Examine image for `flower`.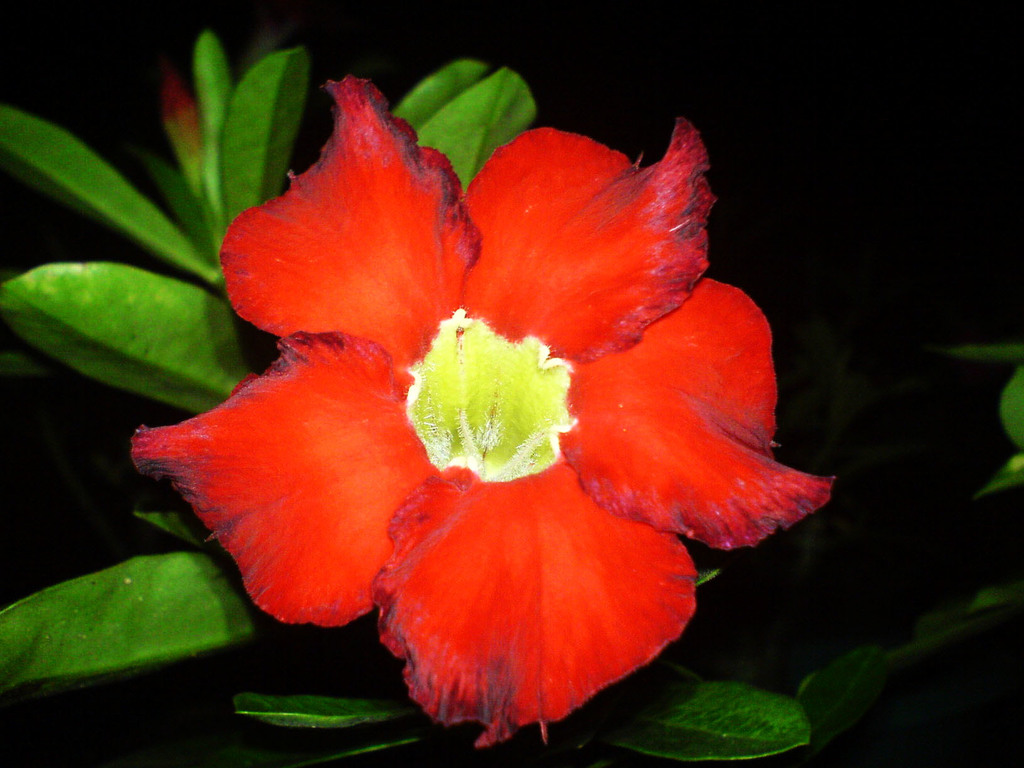
Examination result: box(132, 79, 832, 746).
